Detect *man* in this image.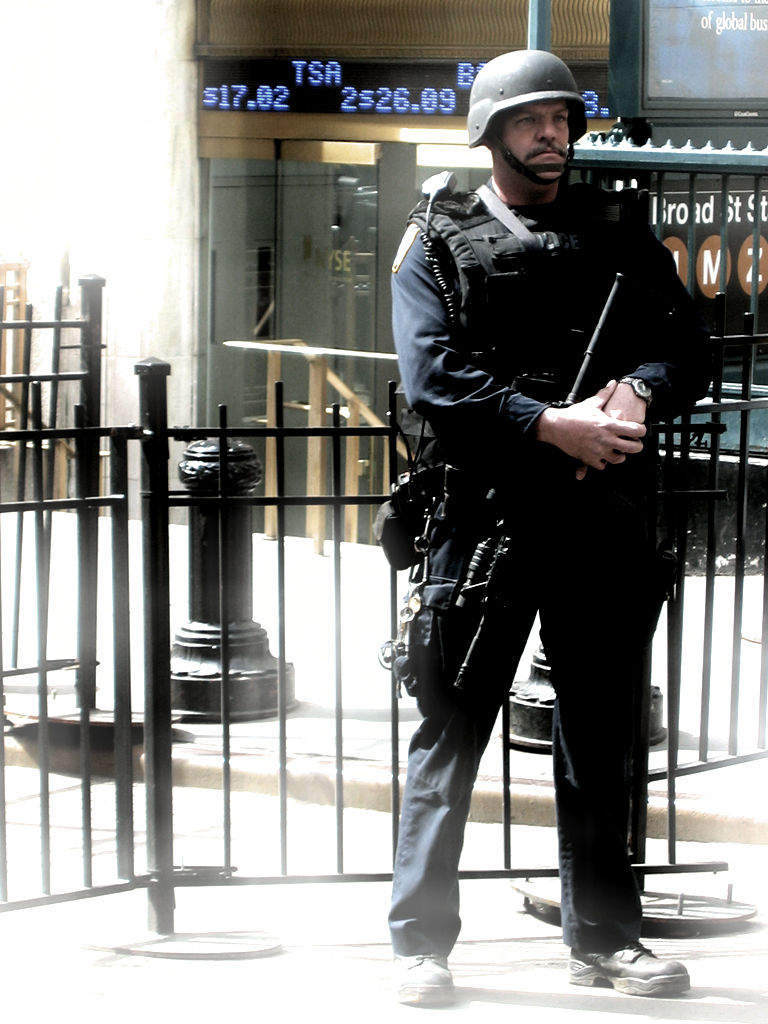
Detection: rect(367, 55, 705, 981).
